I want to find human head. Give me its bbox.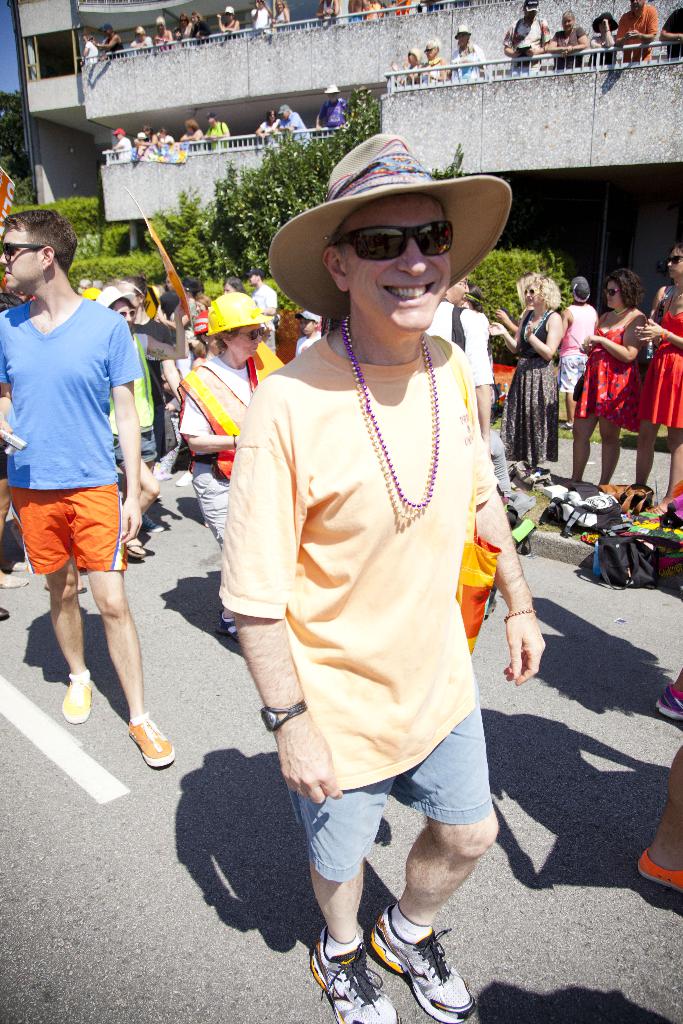
[x1=82, y1=35, x2=94, y2=44].
